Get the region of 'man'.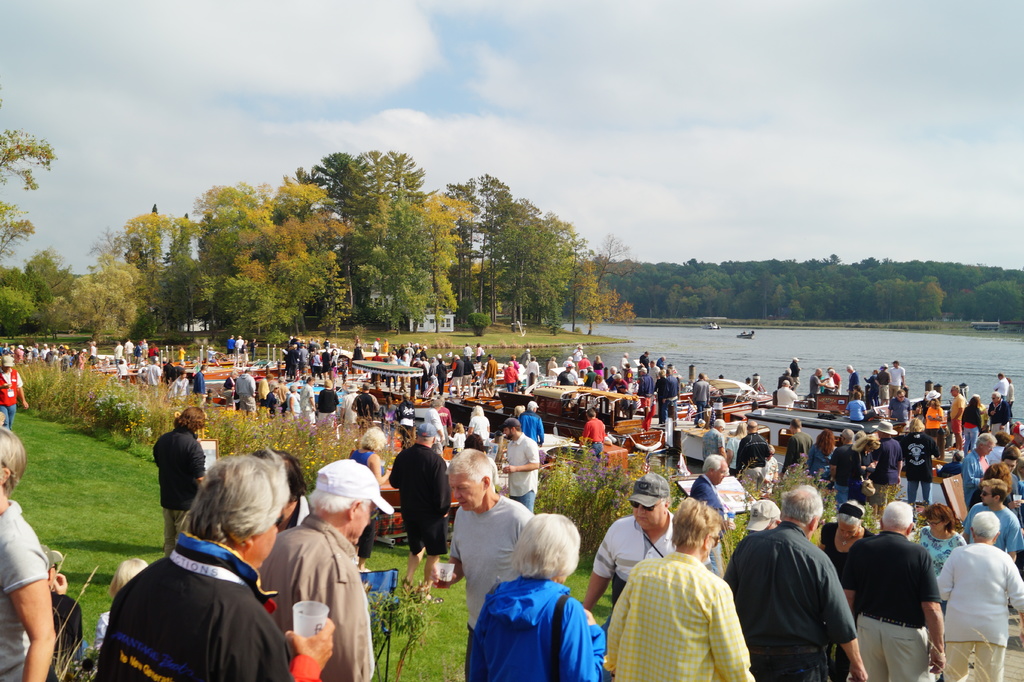
region(964, 482, 1023, 561).
